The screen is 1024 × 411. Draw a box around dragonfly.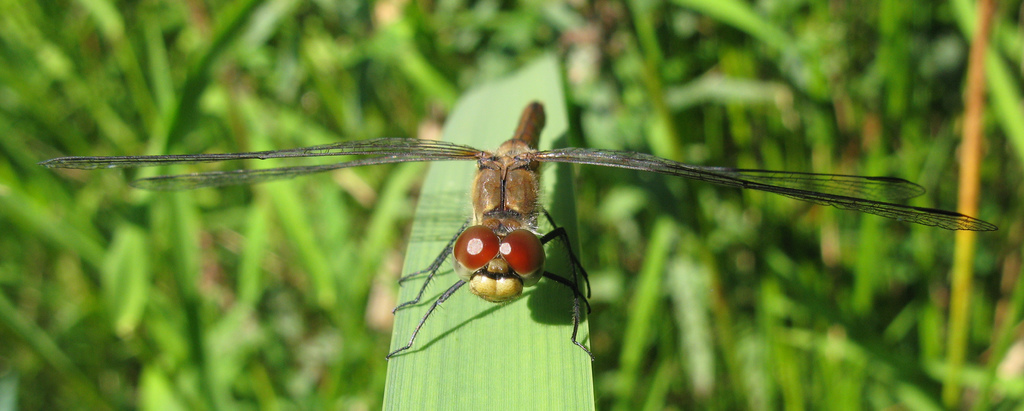
select_region(42, 103, 999, 352).
